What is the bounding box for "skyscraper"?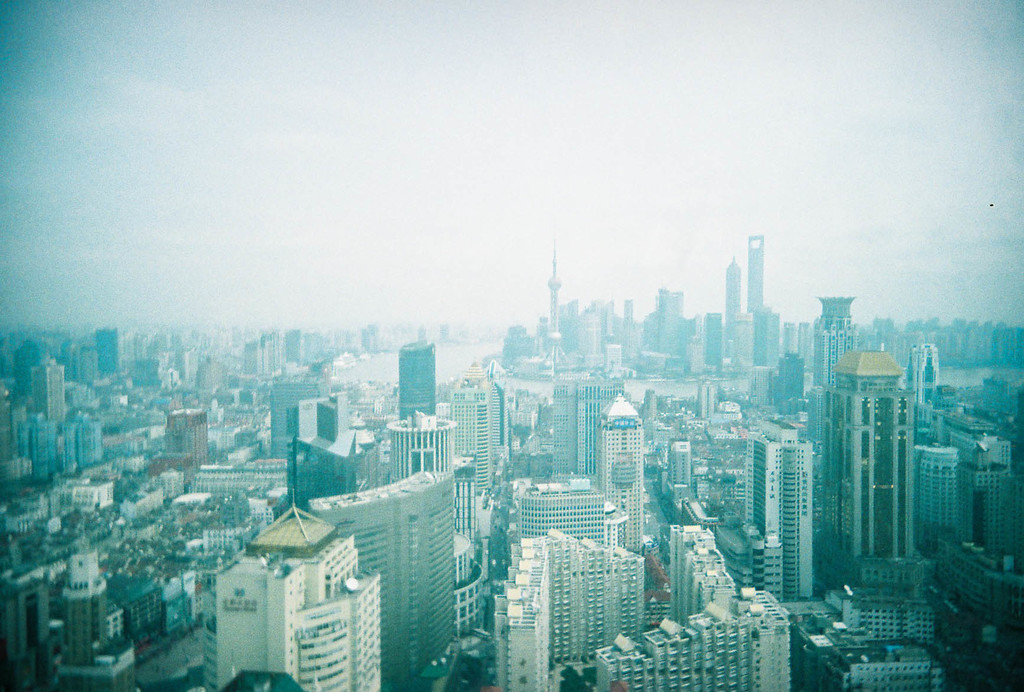
region(628, 286, 701, 370).
